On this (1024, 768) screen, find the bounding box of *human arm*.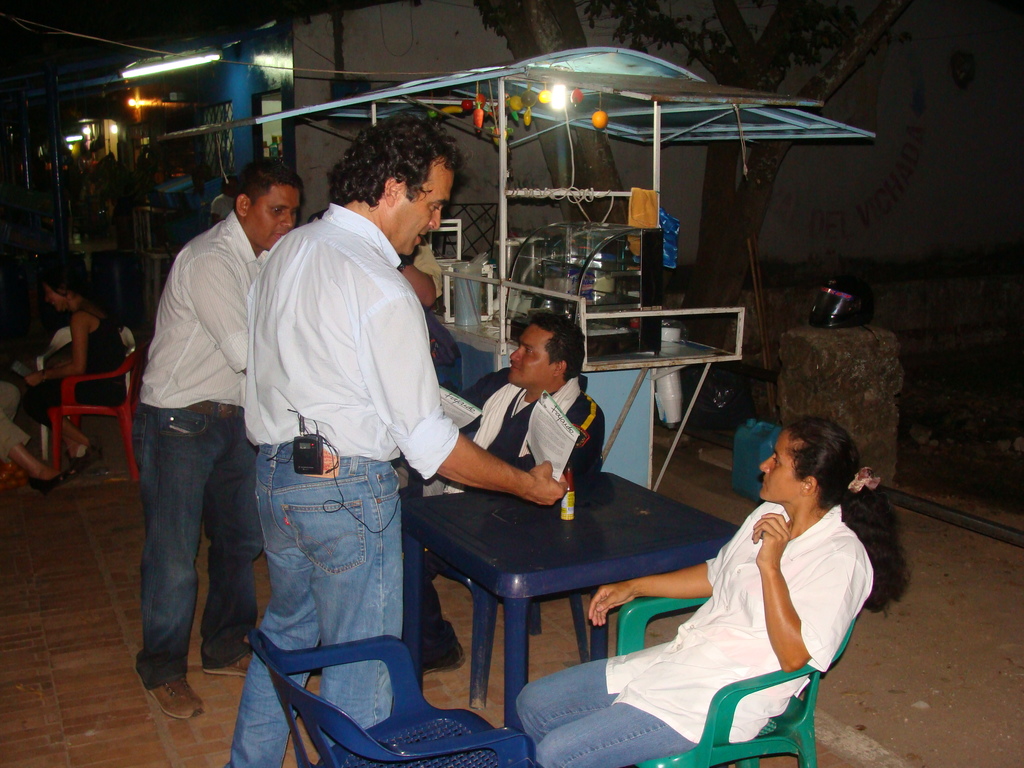
Bounding box: locate(586, 499, 766, 628).
